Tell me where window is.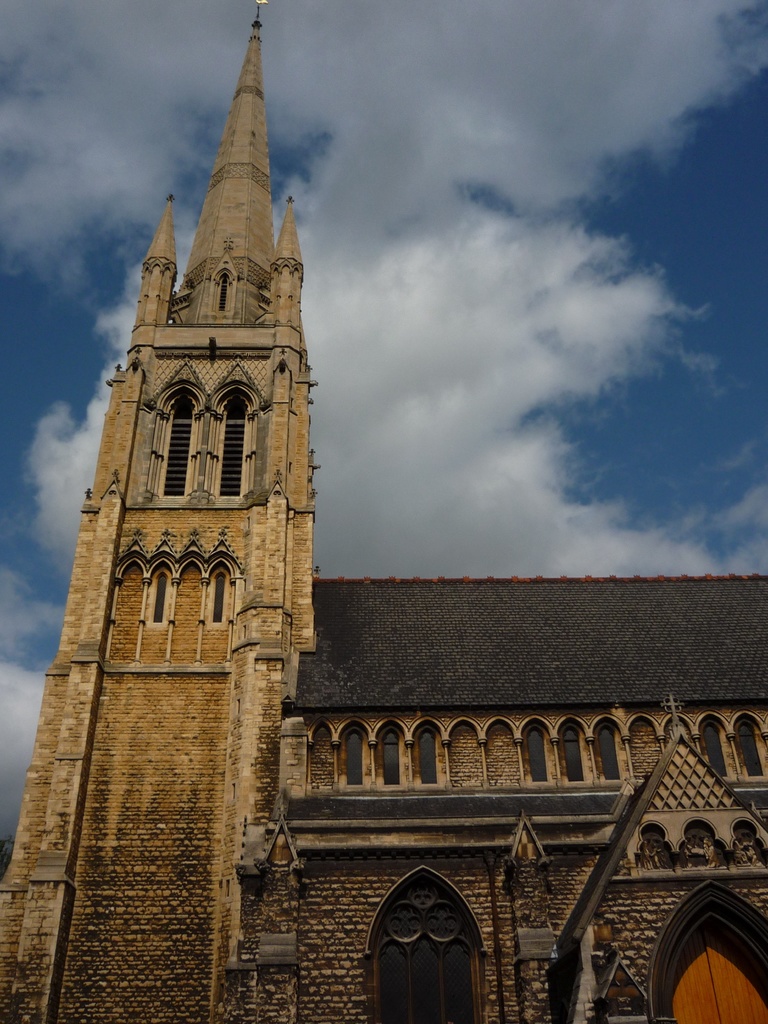
window is at (left=342, top=729, right=361, bottom=794).
